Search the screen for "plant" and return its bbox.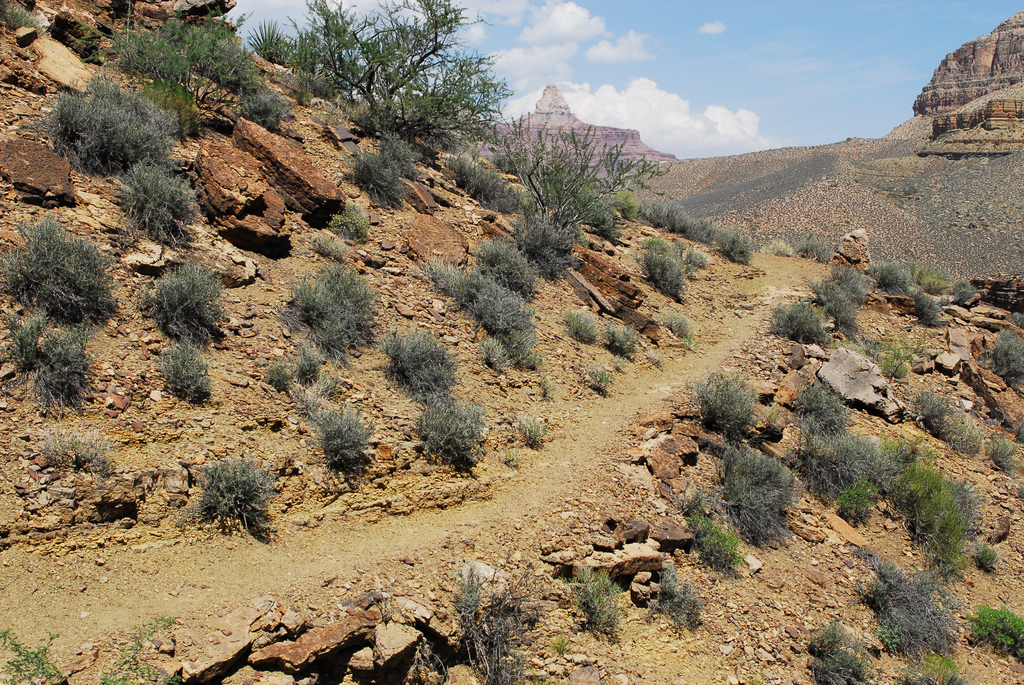
Found: l=113, t=154, r=204, b=241.
